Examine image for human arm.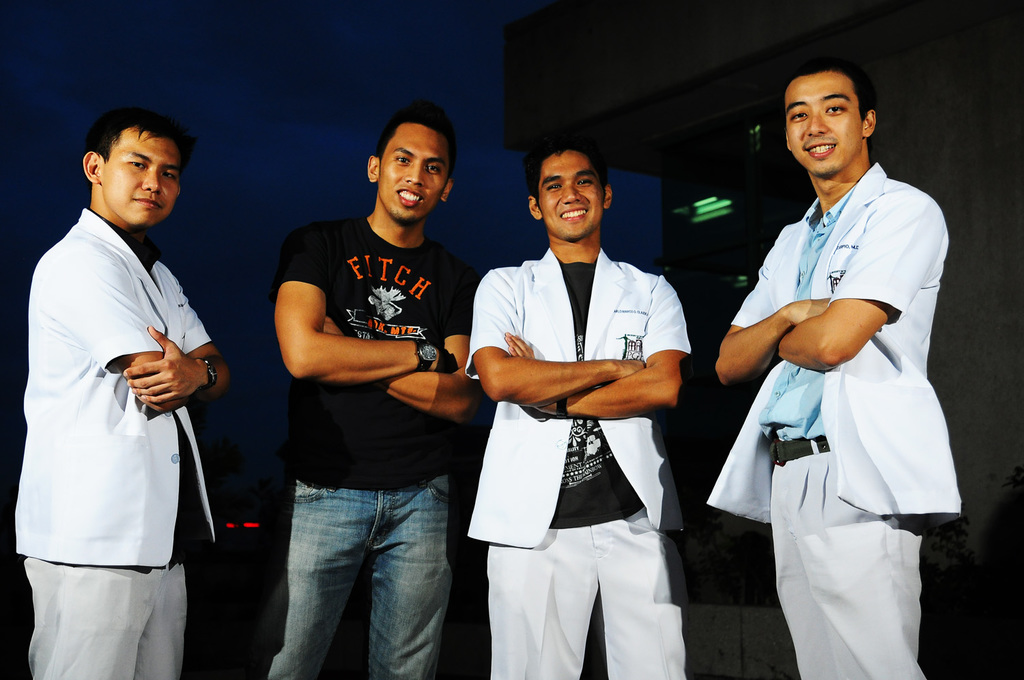
Examination result: [300, 253, 504, 437].
